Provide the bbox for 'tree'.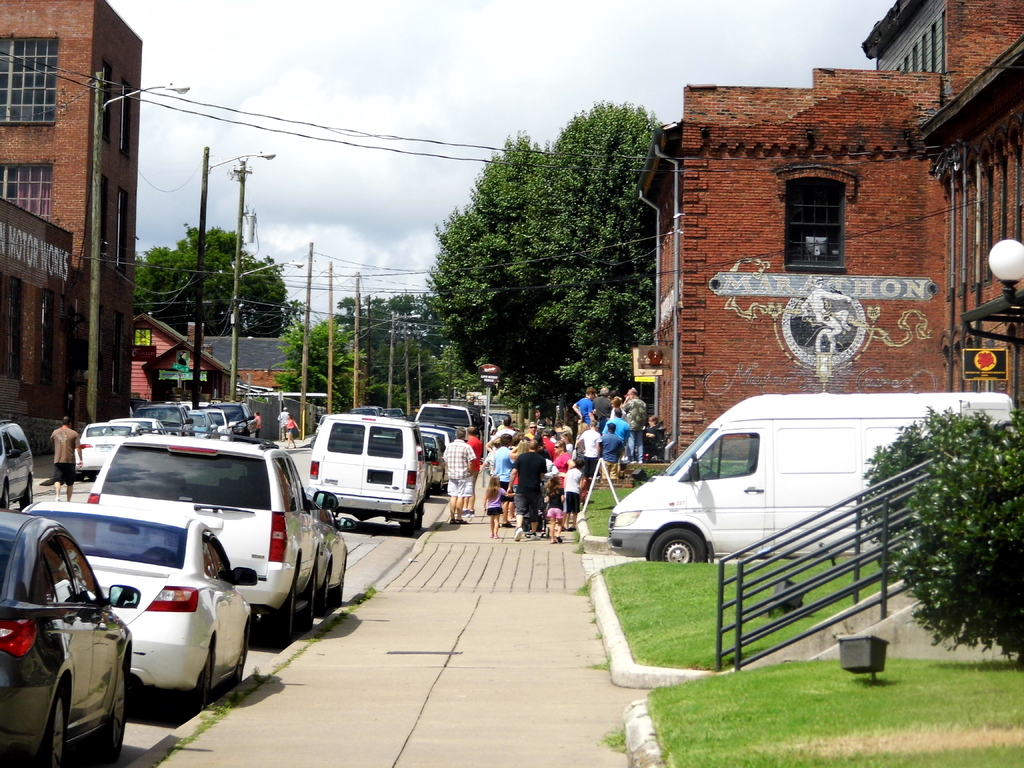
{"x1": 413, "y1": 105, "x2": 673, "y2": 422}.
